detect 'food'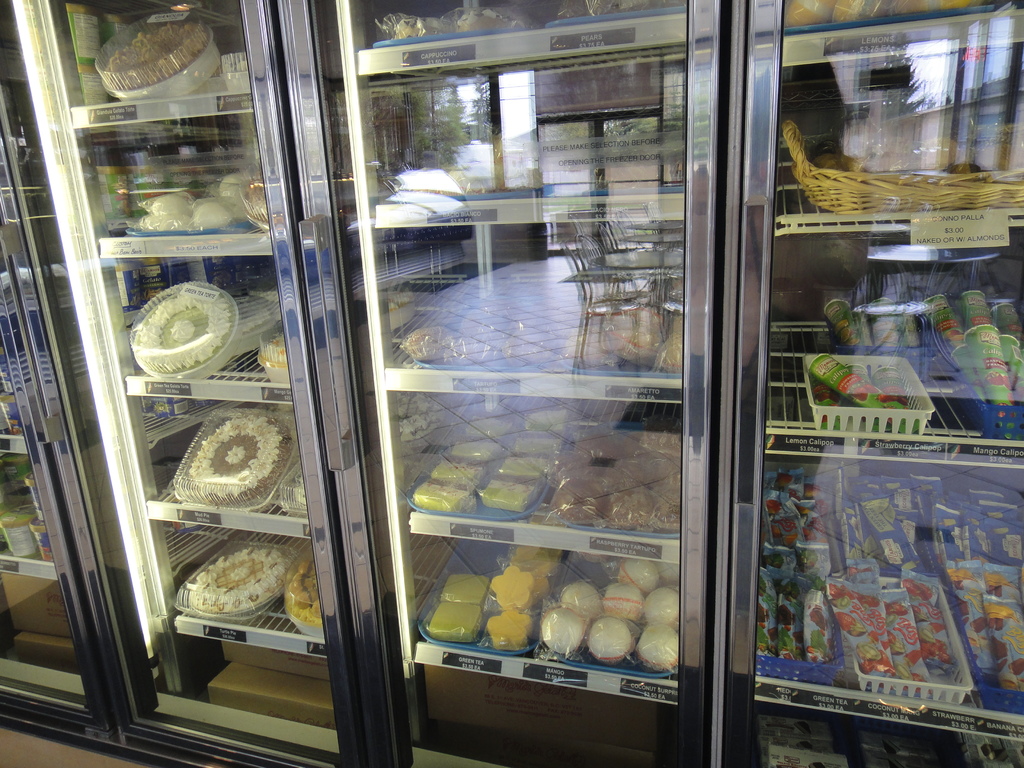
region(496, 447, 553, 484)
